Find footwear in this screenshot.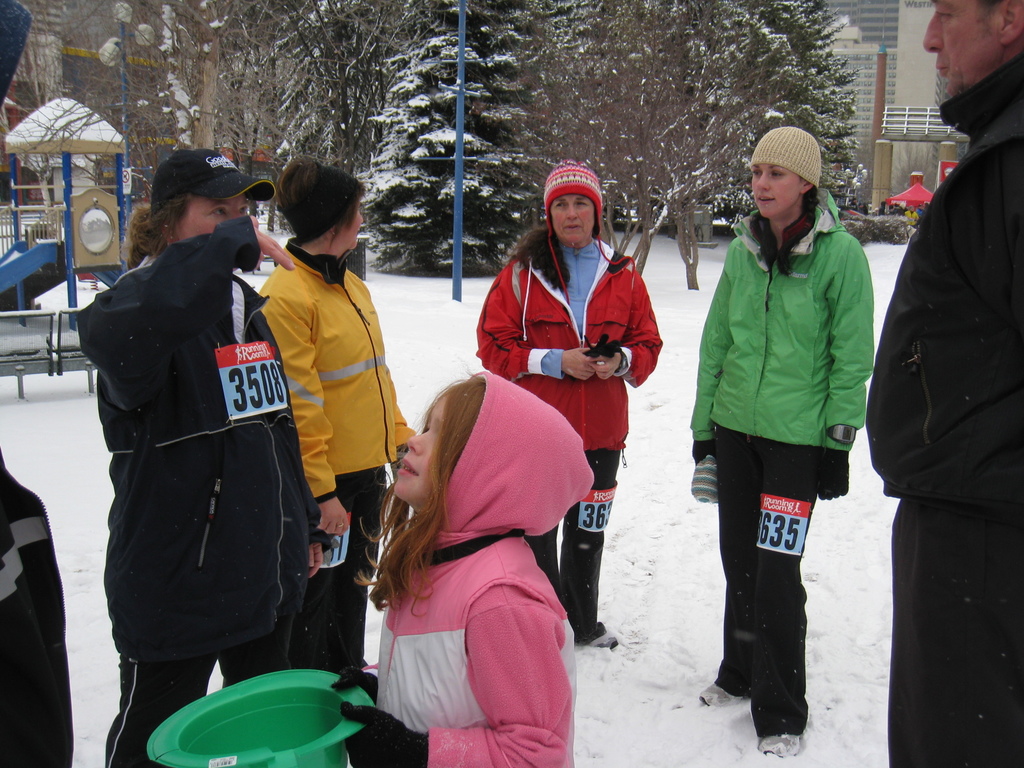
The bounding box for footwear is select_region(587, 630, 616, 645).
